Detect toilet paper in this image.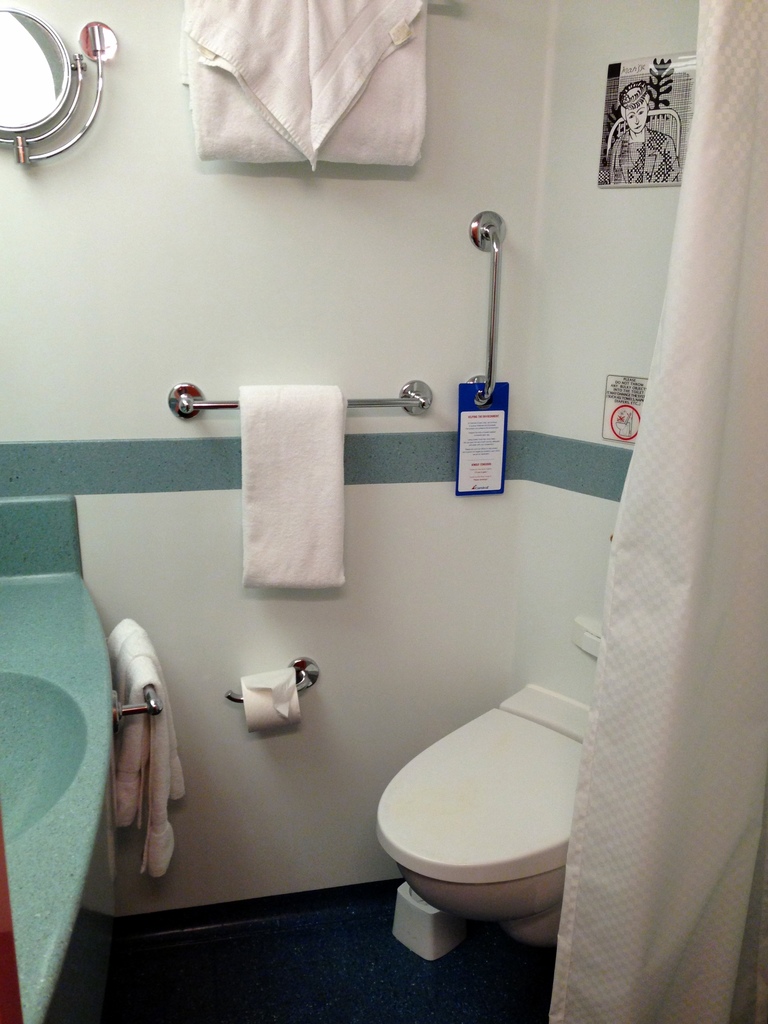
Detection: <box>239,669,306,741</box>.
